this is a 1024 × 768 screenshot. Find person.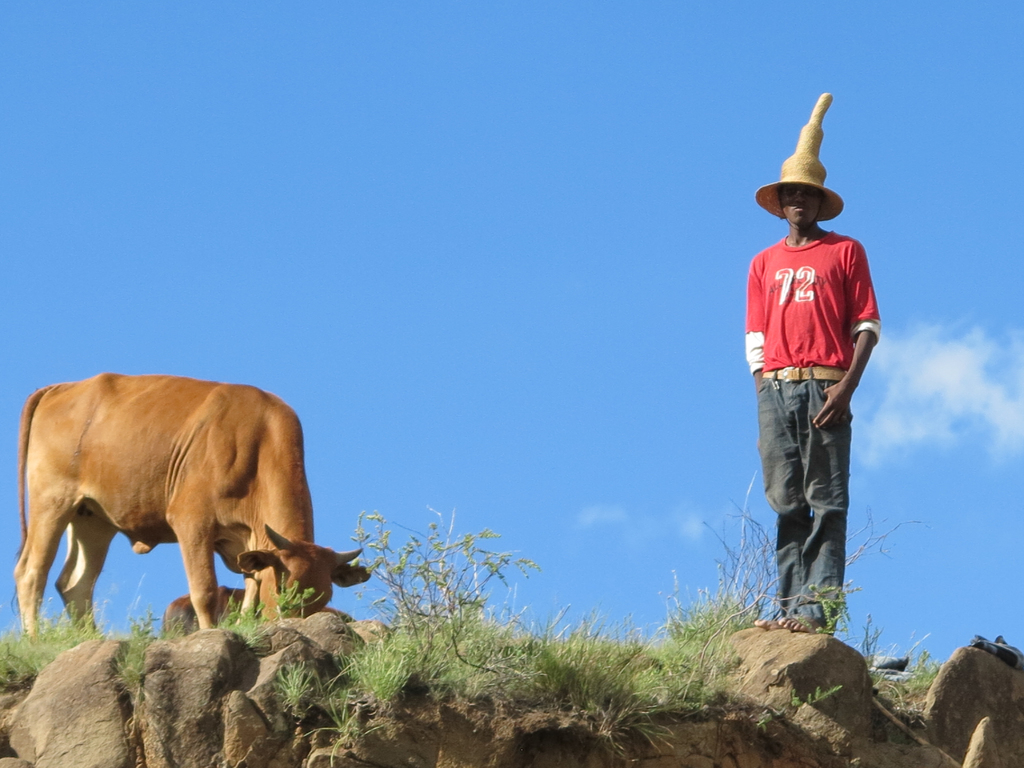
Bounding box: 742, 145, 880, 651.
